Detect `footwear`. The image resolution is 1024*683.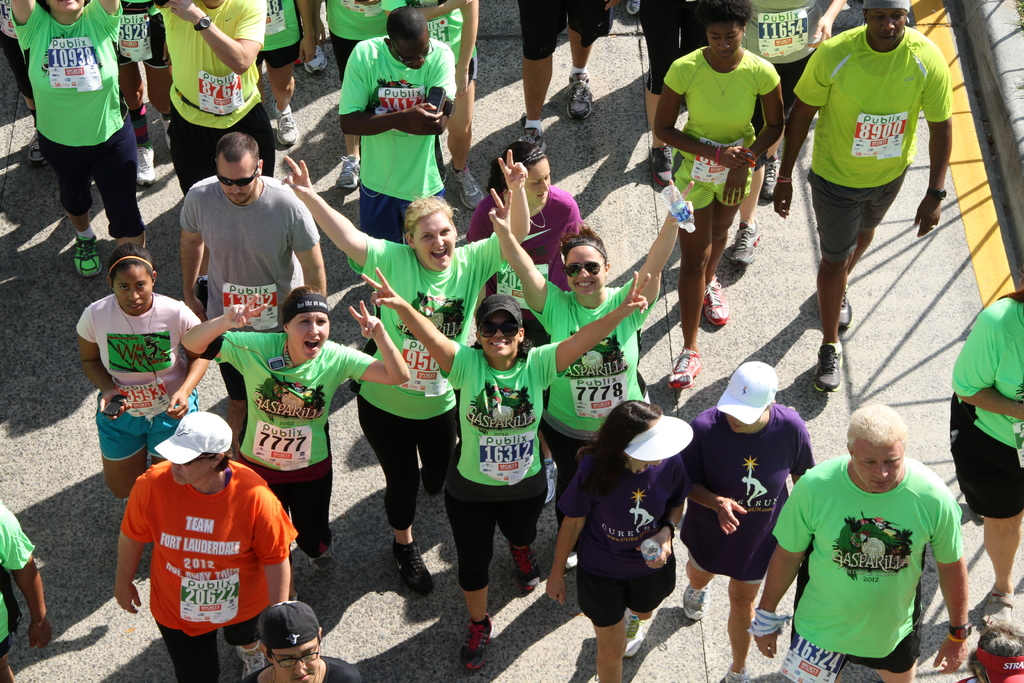
select_region(26, 131, 47, 162).
